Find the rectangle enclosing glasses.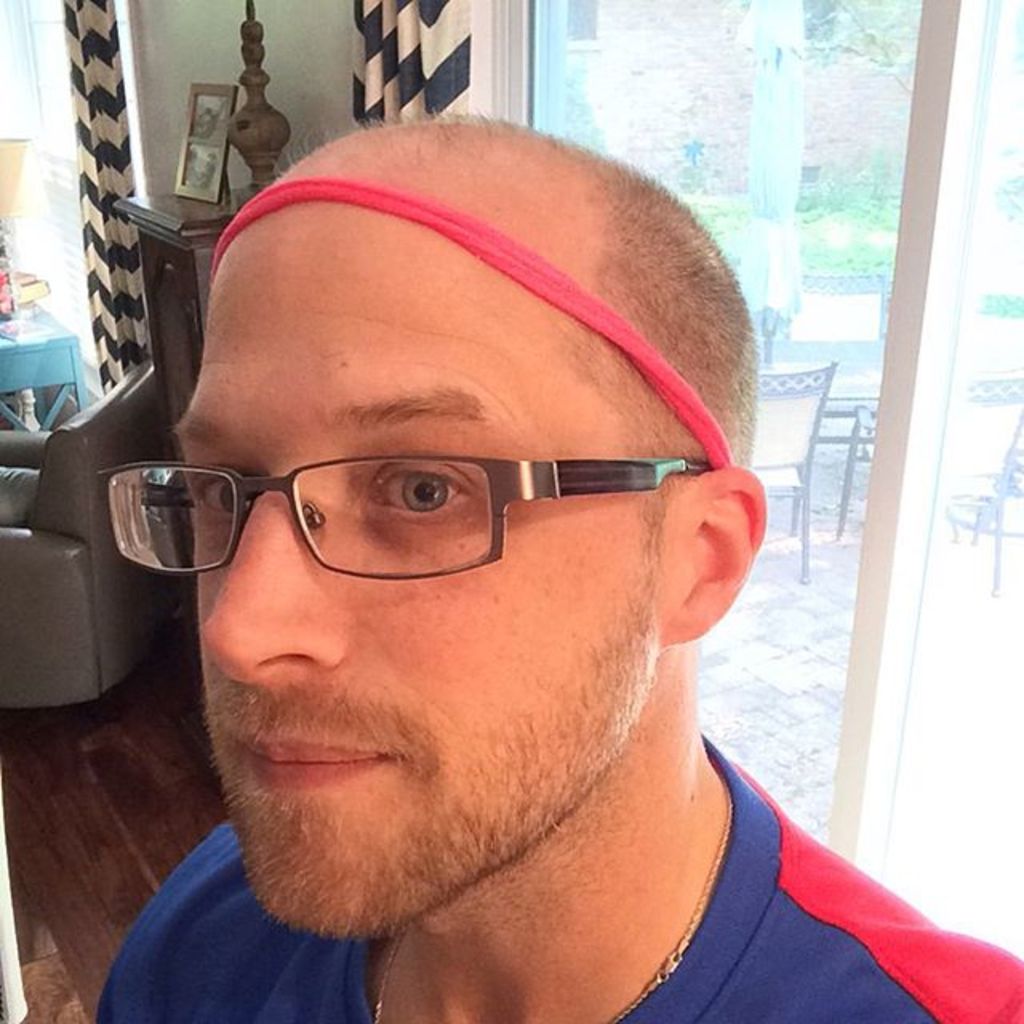
<box>93,453,710,581</box>.
